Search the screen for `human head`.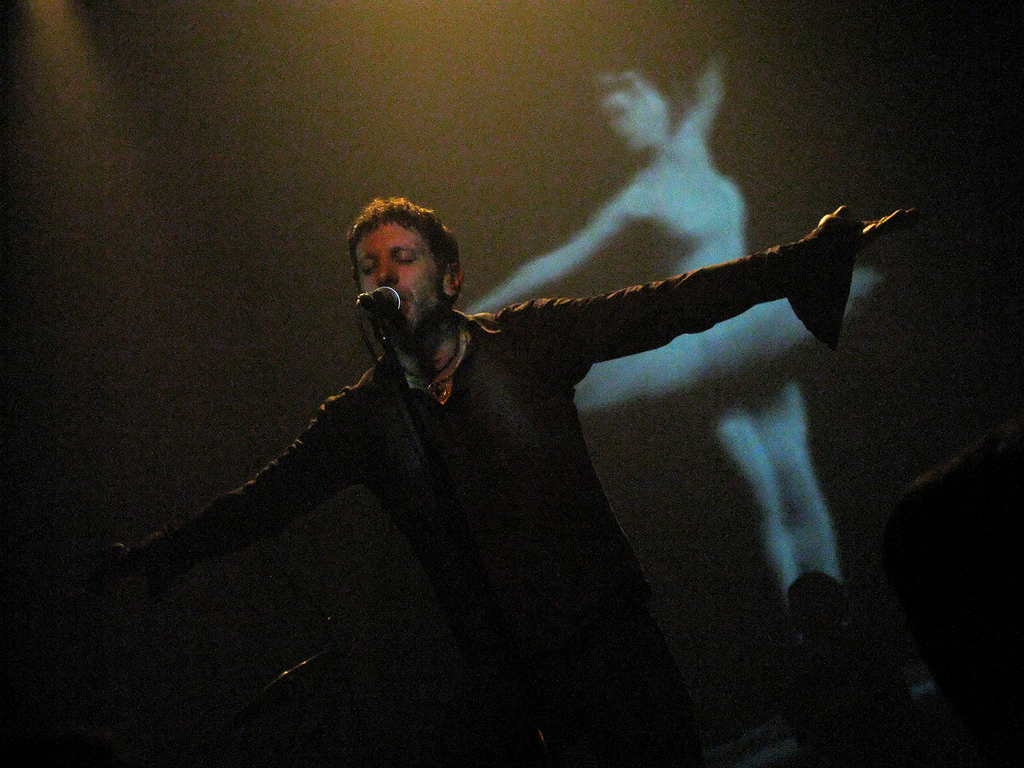
Found at box=[330, 196, 463, 323].
